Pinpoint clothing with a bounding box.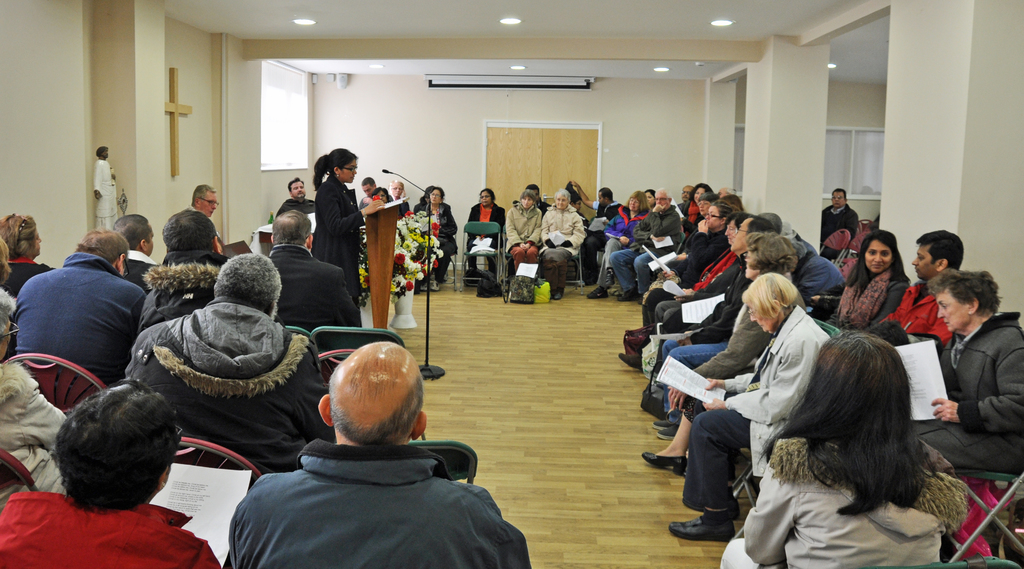
218/412/513/564.
